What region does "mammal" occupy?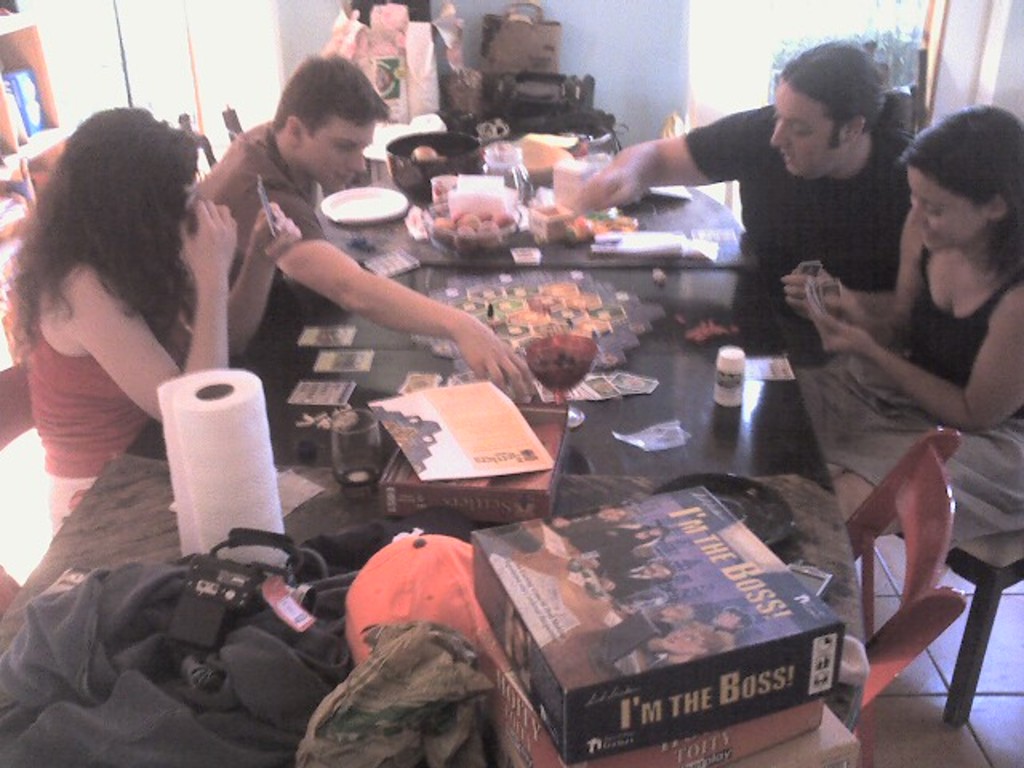
bbox(565, 37, 933, 466).
